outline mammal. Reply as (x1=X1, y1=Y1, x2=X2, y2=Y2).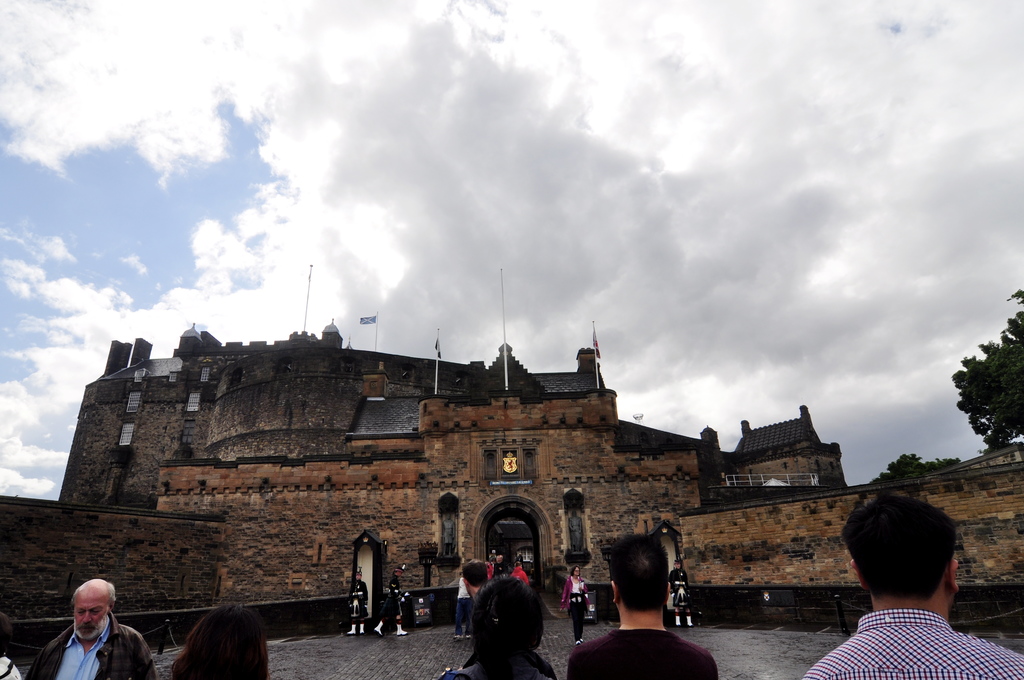
(x1=374, y1=563, x2=406, y2=636).
